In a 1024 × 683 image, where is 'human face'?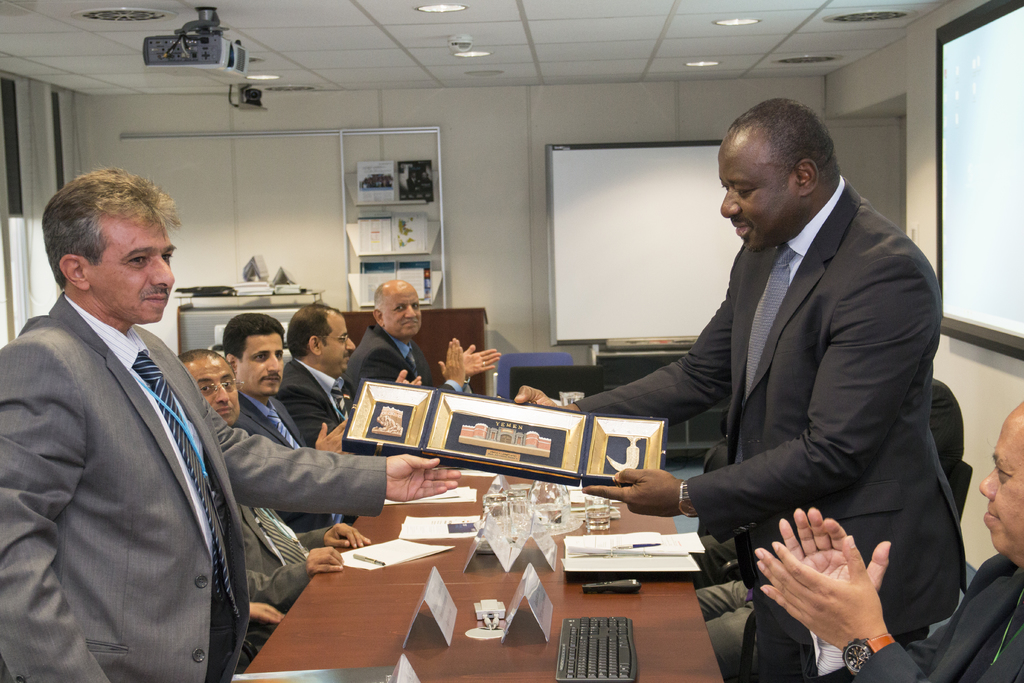
{"left": 321, "top": 317, "right": 359, "bottom": 372}.
